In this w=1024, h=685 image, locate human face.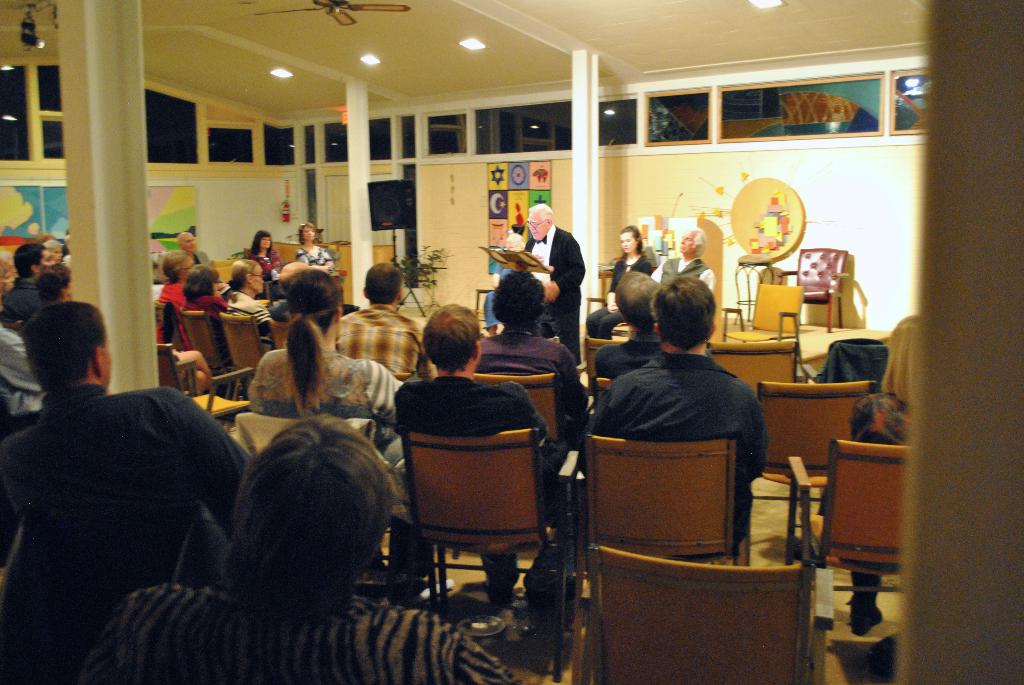
Bounding box: [x1=104, y1=336, x2=112, y2=389].
